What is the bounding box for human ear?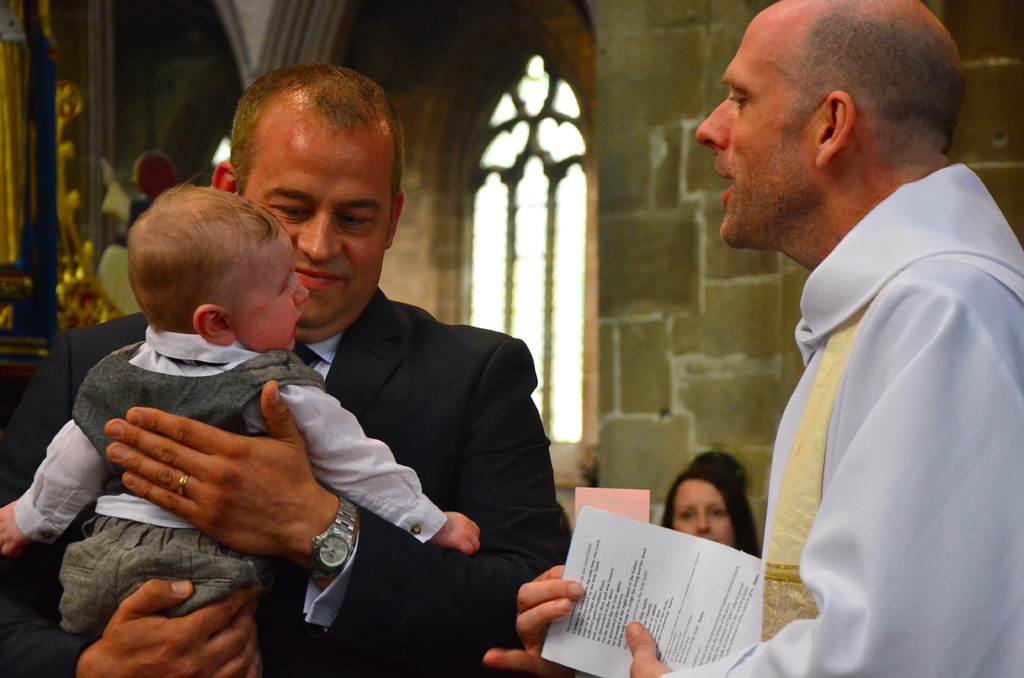
(214,159,236,189).
